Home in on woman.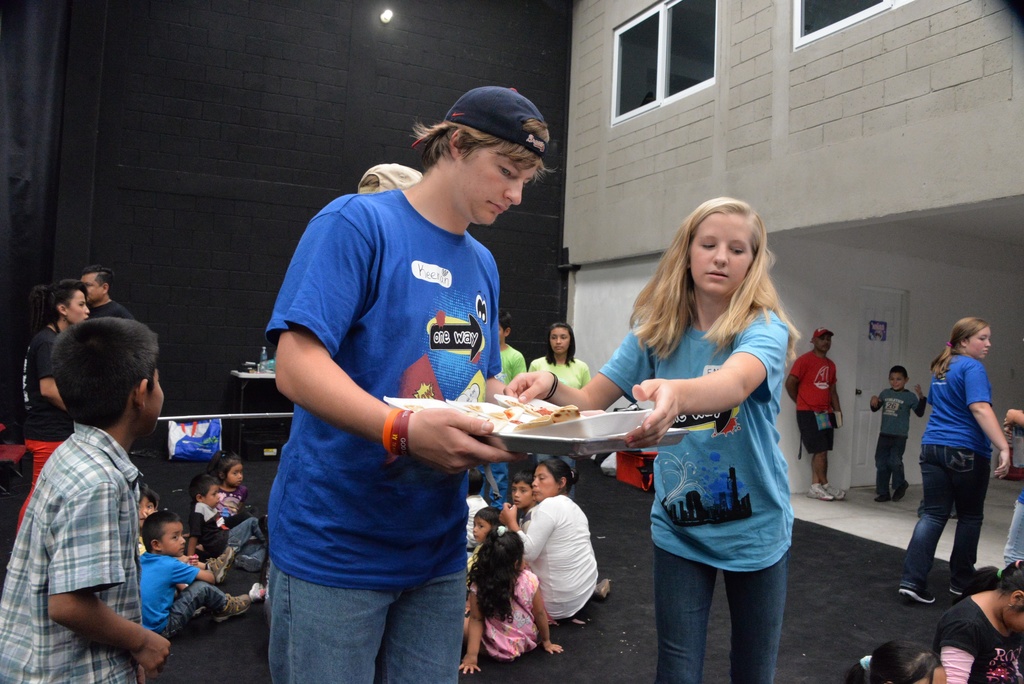
Homed in at [x1=504, y1=193, x2=801, y2=683].
